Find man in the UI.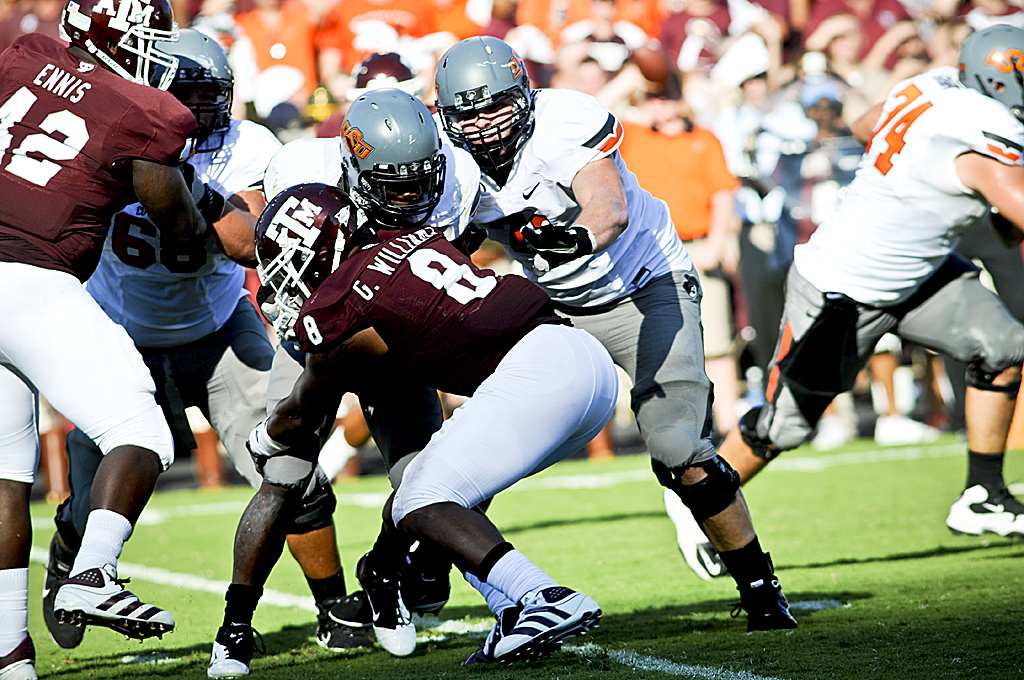
UI element at 22,0,200,679.
